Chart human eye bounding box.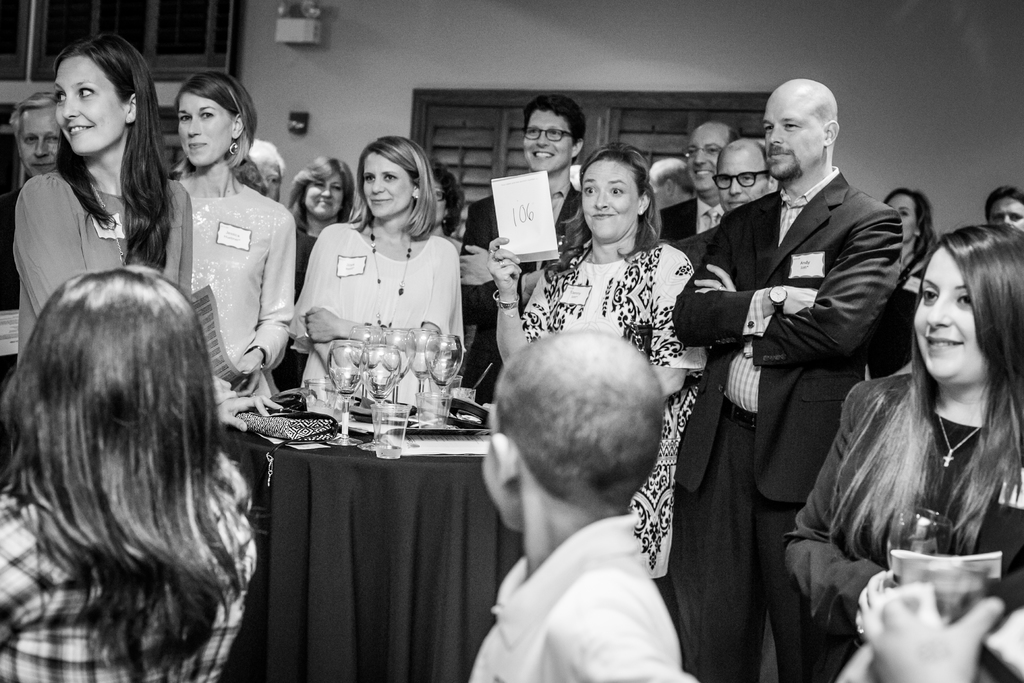
Charted: BBox(24, 138, 36, 146).
